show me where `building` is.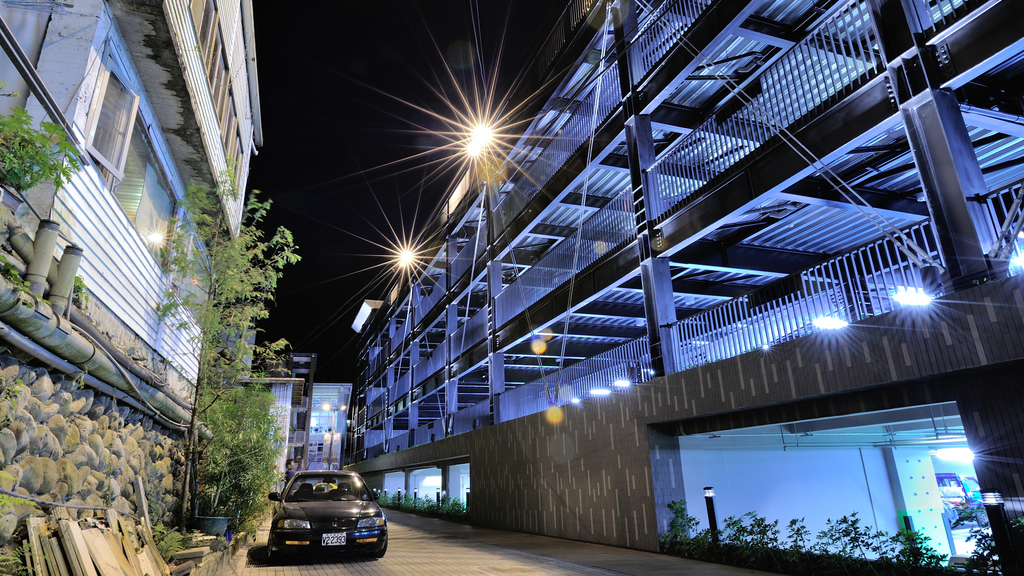
`building` is at <bbox>0, 0, 264, 575</bbox>.
